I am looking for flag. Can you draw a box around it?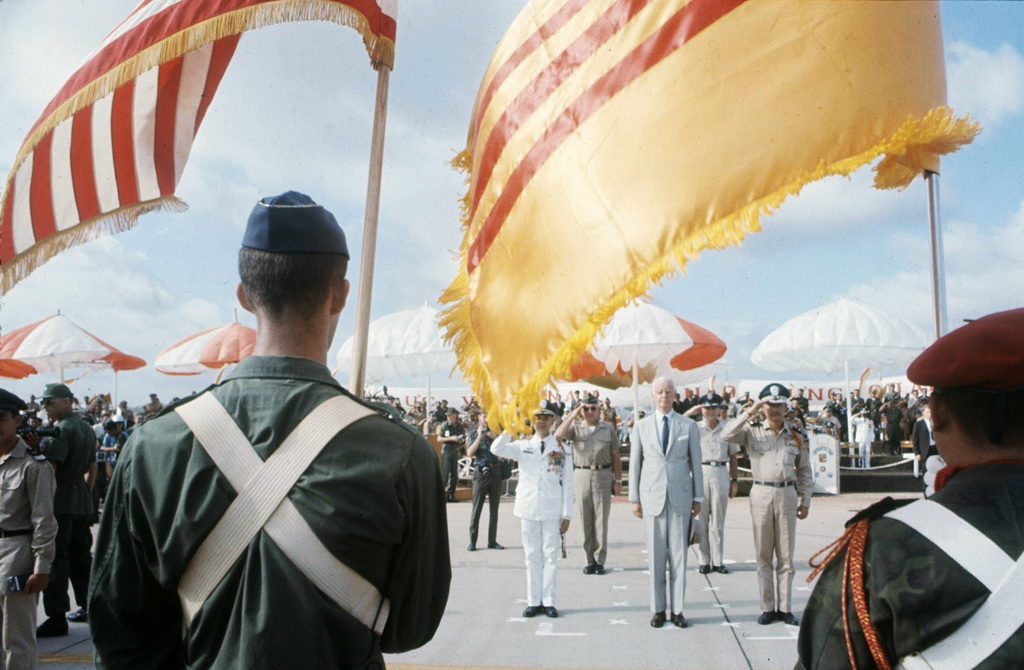
Sure, the bounding box is {"x1": 0, "y1": 2, "x2": 406, "y2": 303}.
